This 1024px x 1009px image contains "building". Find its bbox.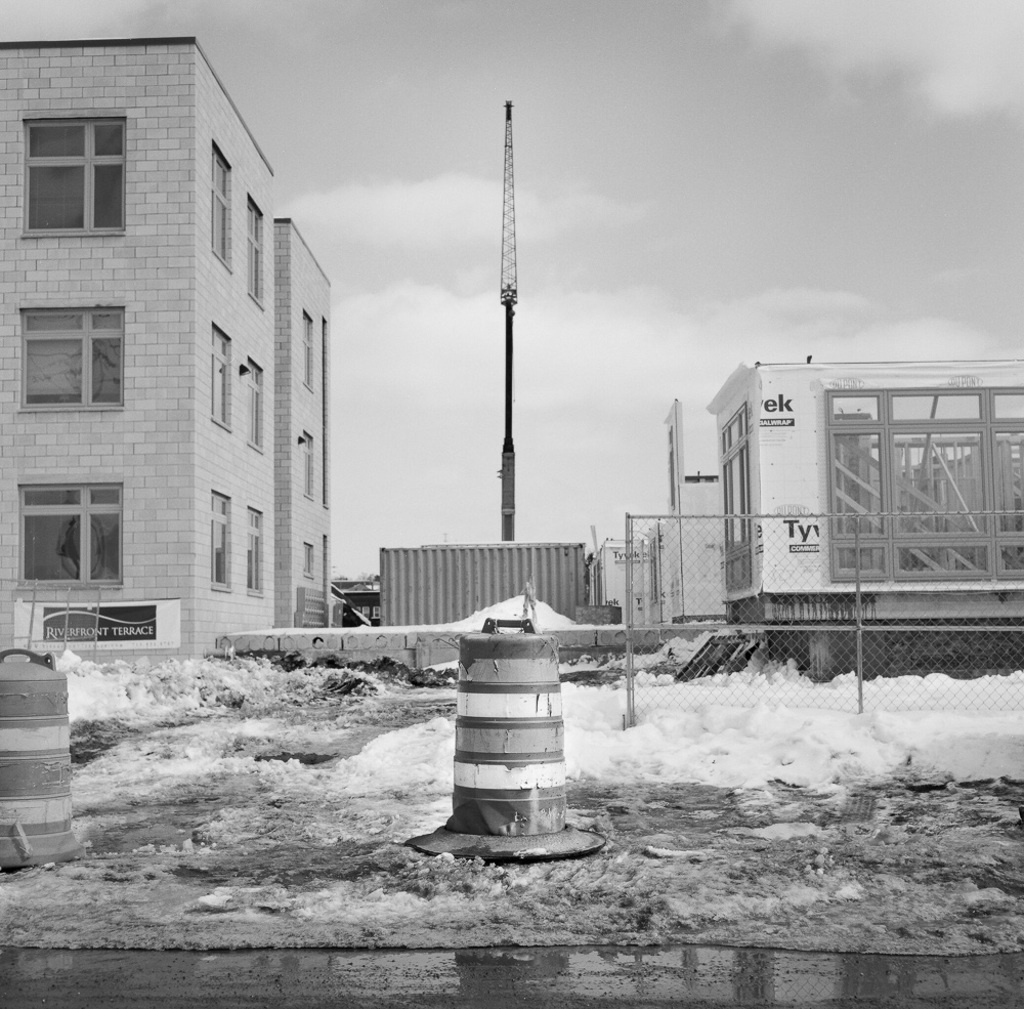
x1=0, y1=25, x2=326, y2=659.
